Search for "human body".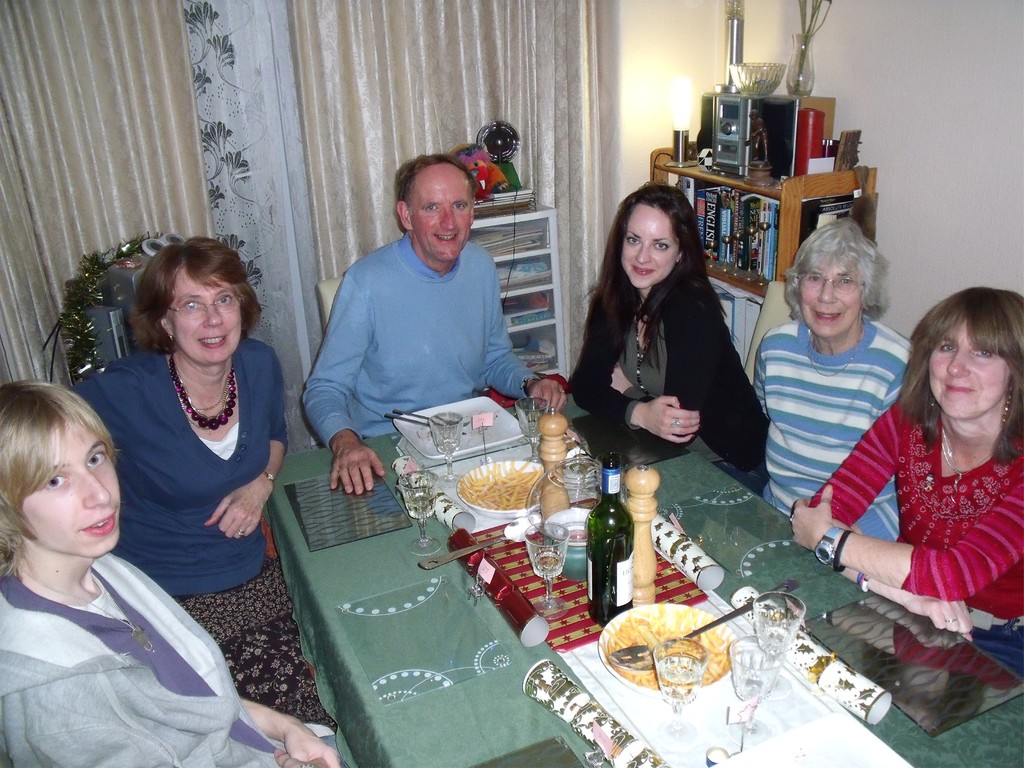
Found at crop(0, 387, 346, 767).
